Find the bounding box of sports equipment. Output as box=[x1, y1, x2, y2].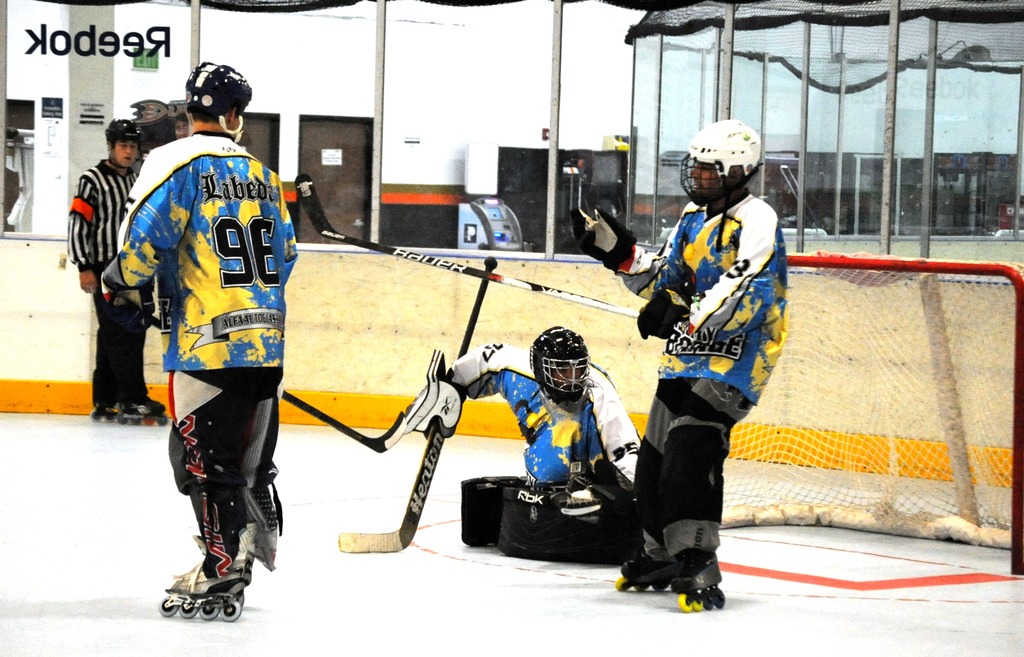
box=[637, 286, 690, 341].
